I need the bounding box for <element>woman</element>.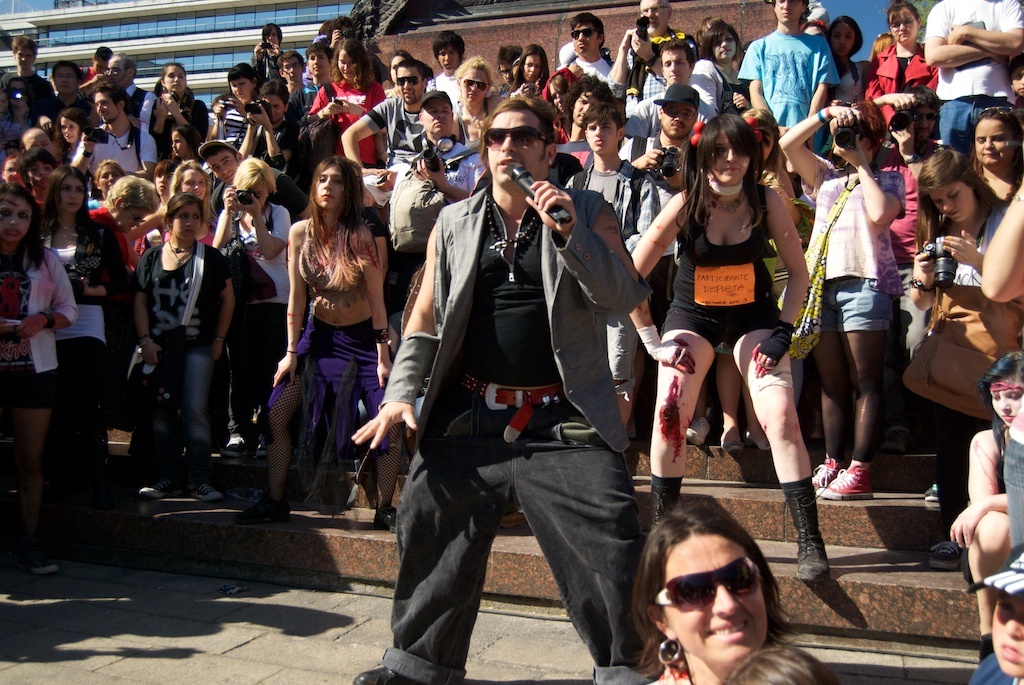
Here it is: Rect(629, 114, 831, 583).
